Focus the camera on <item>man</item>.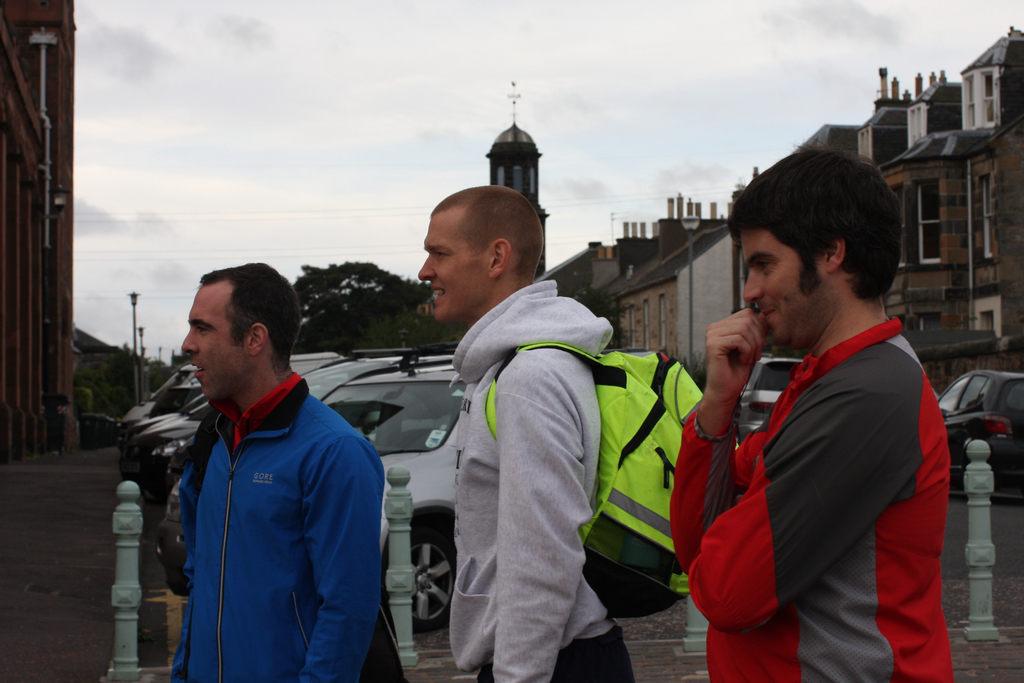
Focus region: 666, 147, 959, 682.
